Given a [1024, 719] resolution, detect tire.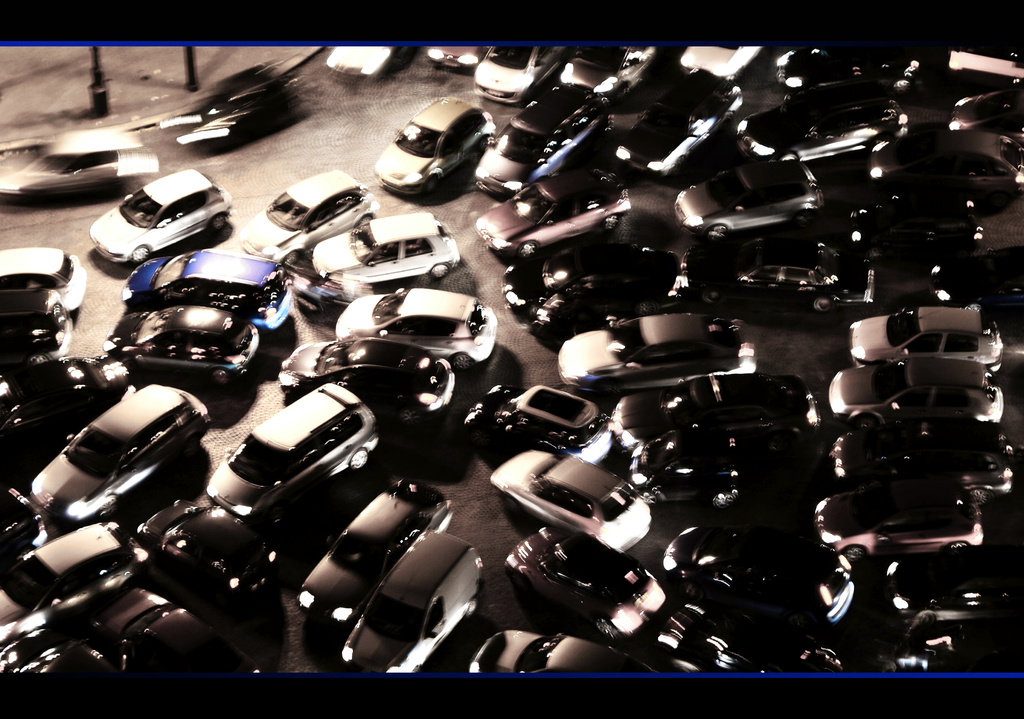
<region>349, 448, 371, 471</region>.
